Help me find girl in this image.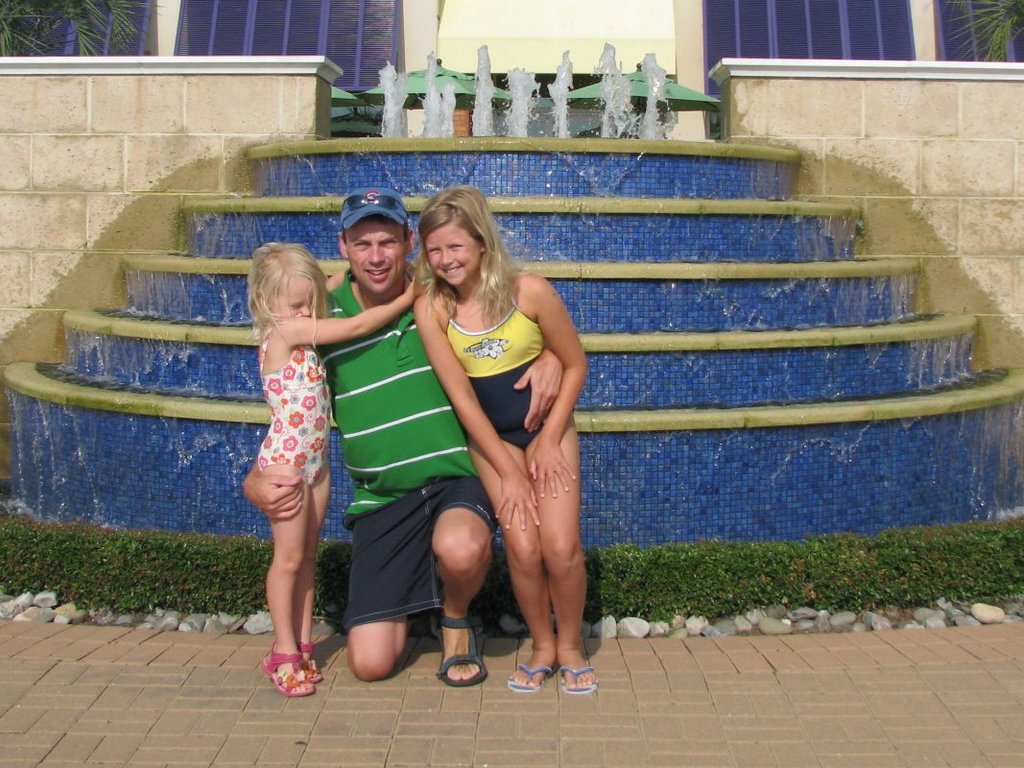
Found it: left=407, top=177, right=602, bottom=690.
